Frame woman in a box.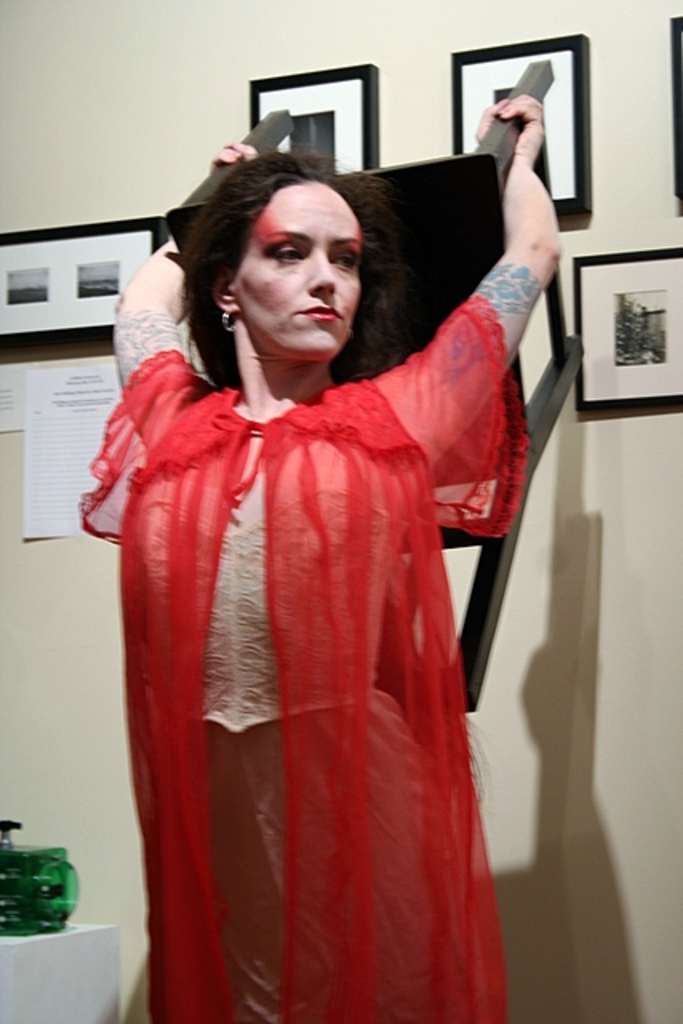
<box>77,69,537,1022</box>.
